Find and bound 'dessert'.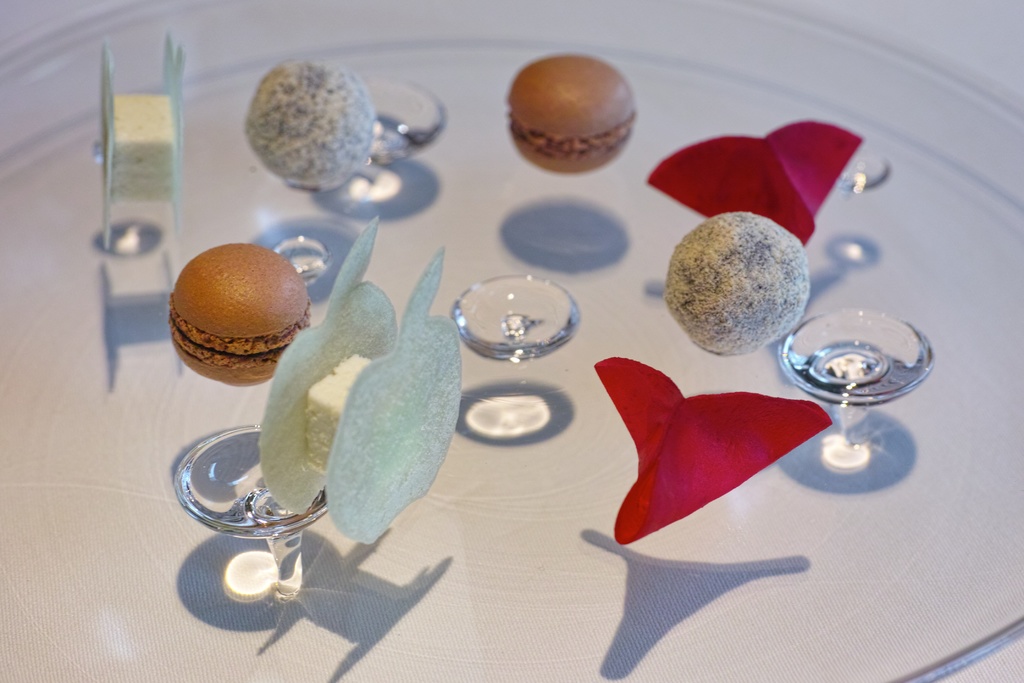
Bound: [246,58,376,185].
